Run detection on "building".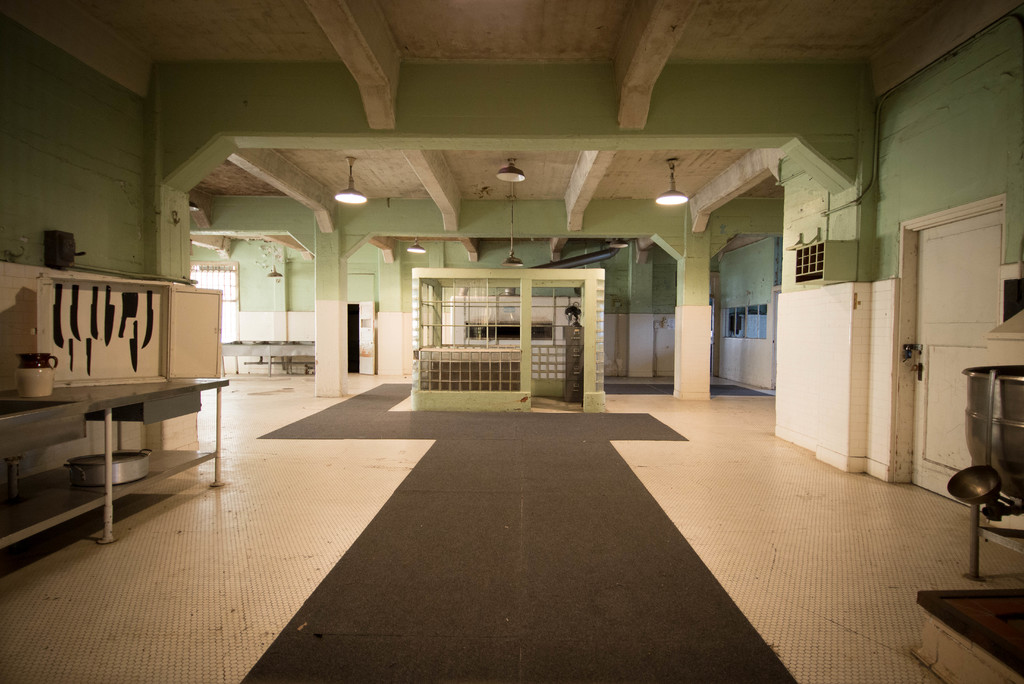
Result: 0,0,1023,683.
